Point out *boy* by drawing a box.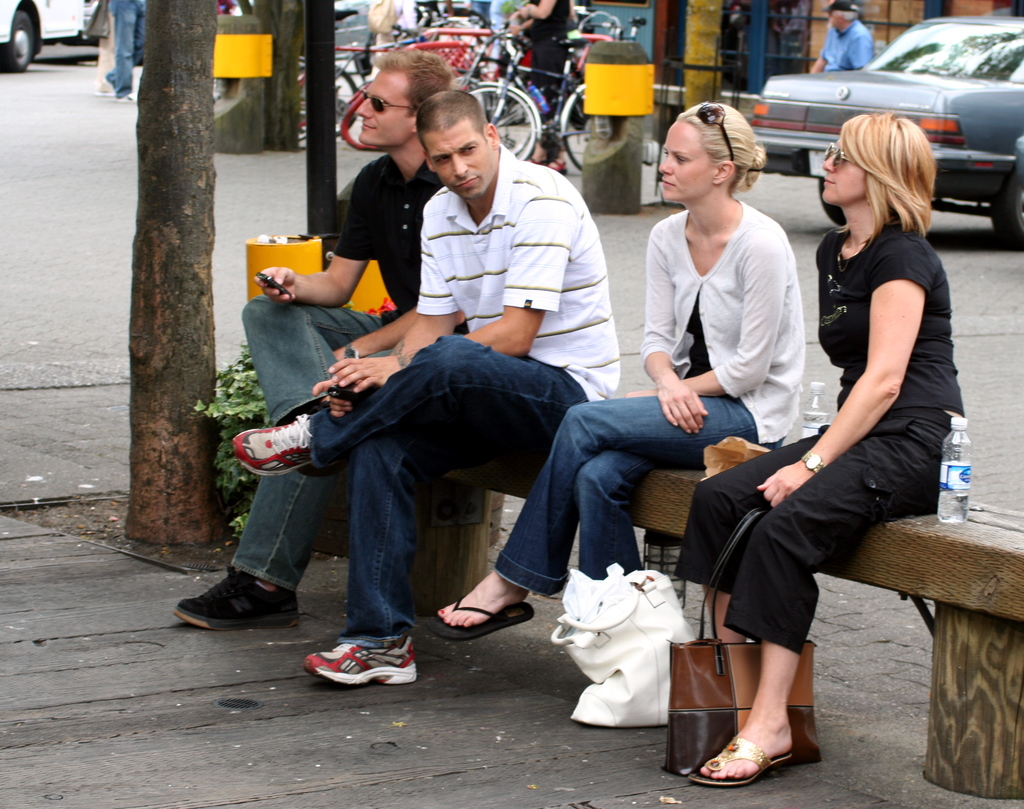
<bbox>233, 90, 624, 691</bbox>.
